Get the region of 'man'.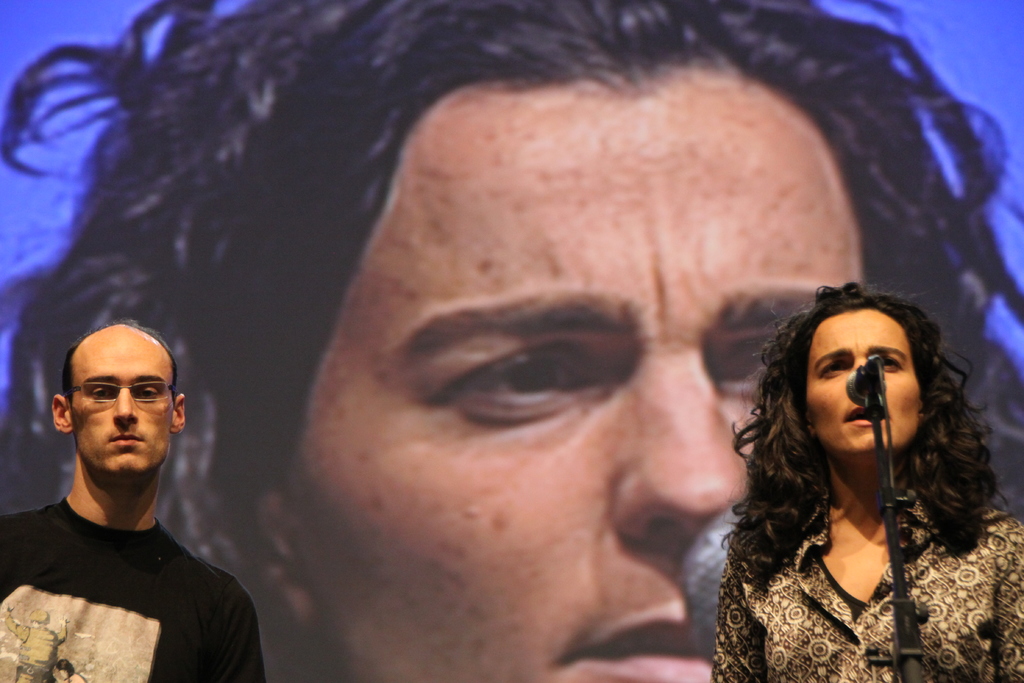
crop(707, 276, 1023, 682).
